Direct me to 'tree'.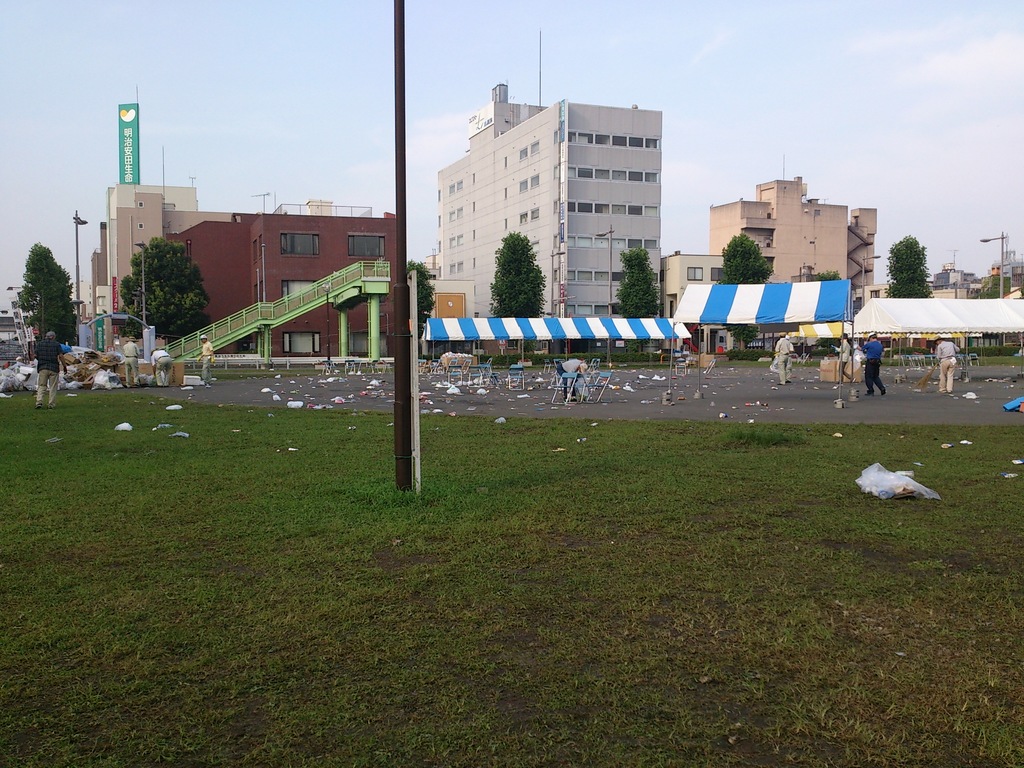
Direction: [10, 247, 95, 393].
